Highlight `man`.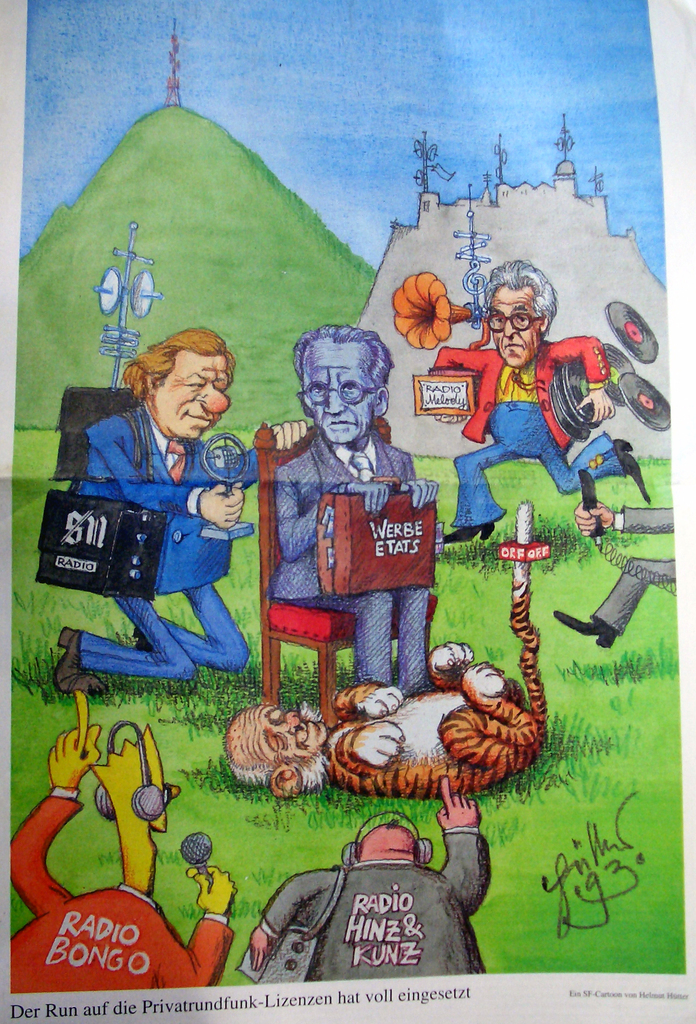
Highlighted region: 248/774/486/984.
